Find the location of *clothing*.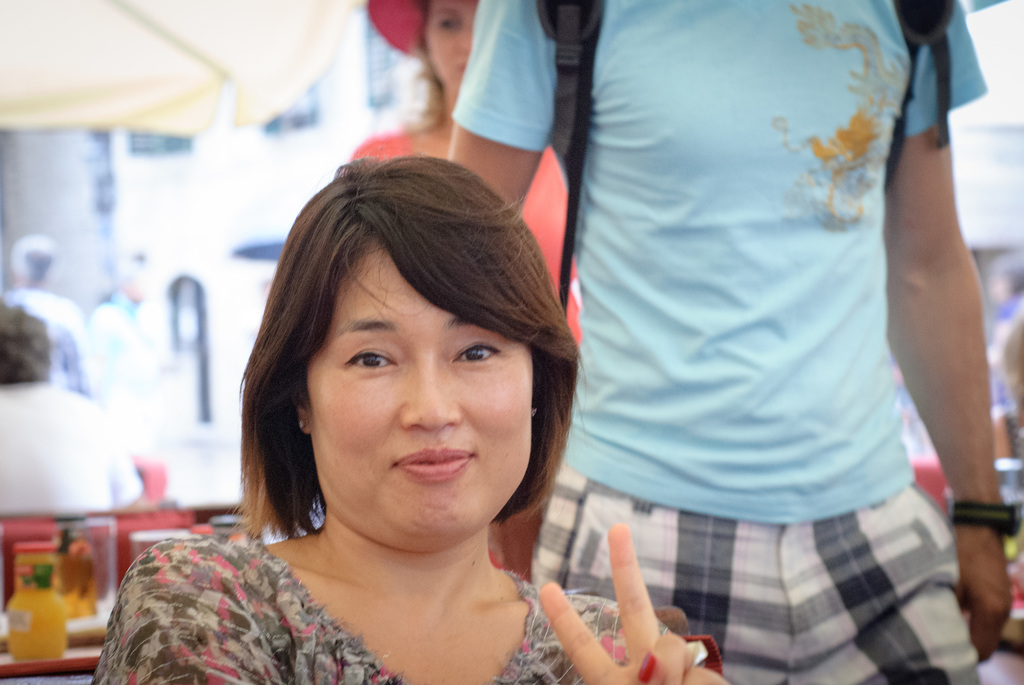
Location: region(899, 384, 919, 455).
